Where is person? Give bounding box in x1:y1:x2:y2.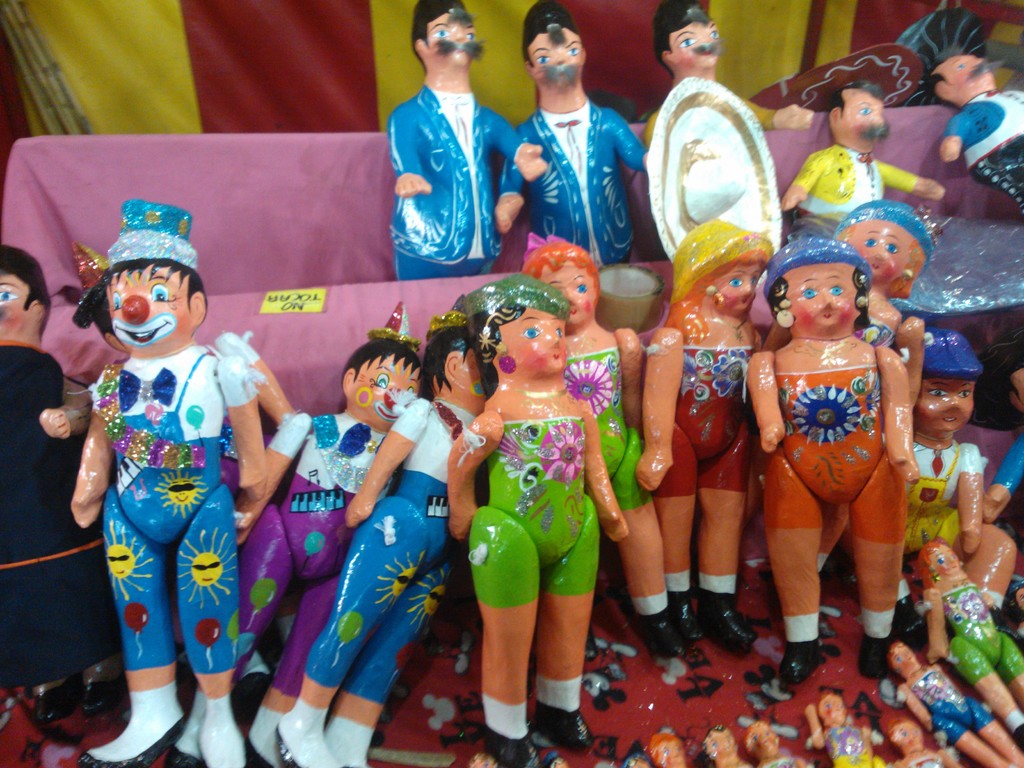
391:0:542:285.
